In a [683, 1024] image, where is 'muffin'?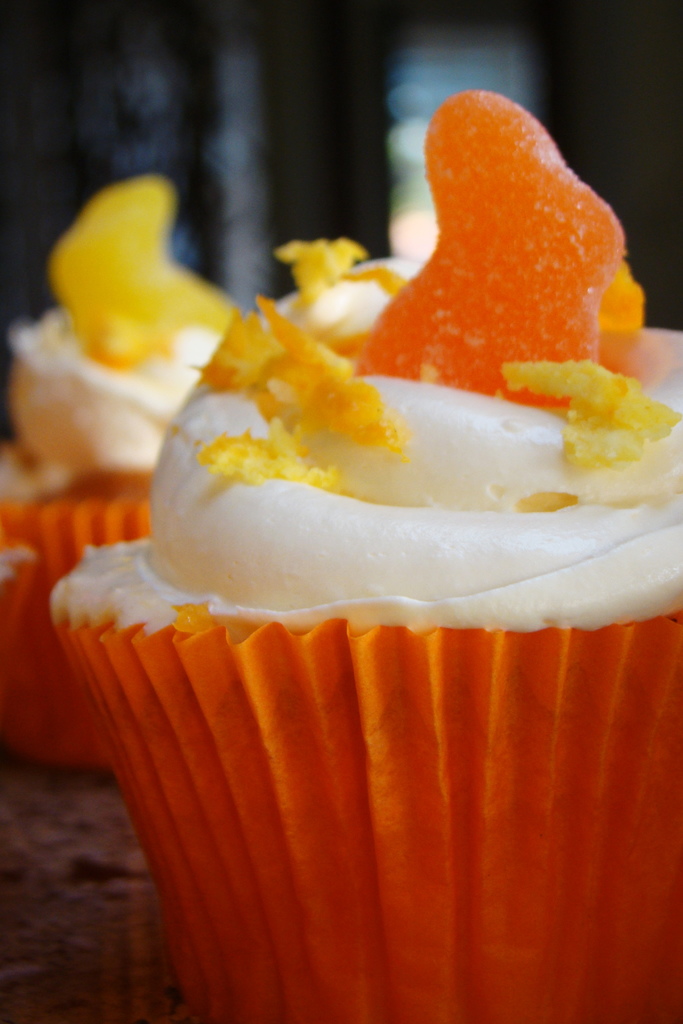
box(0, 175, 252, 769).
